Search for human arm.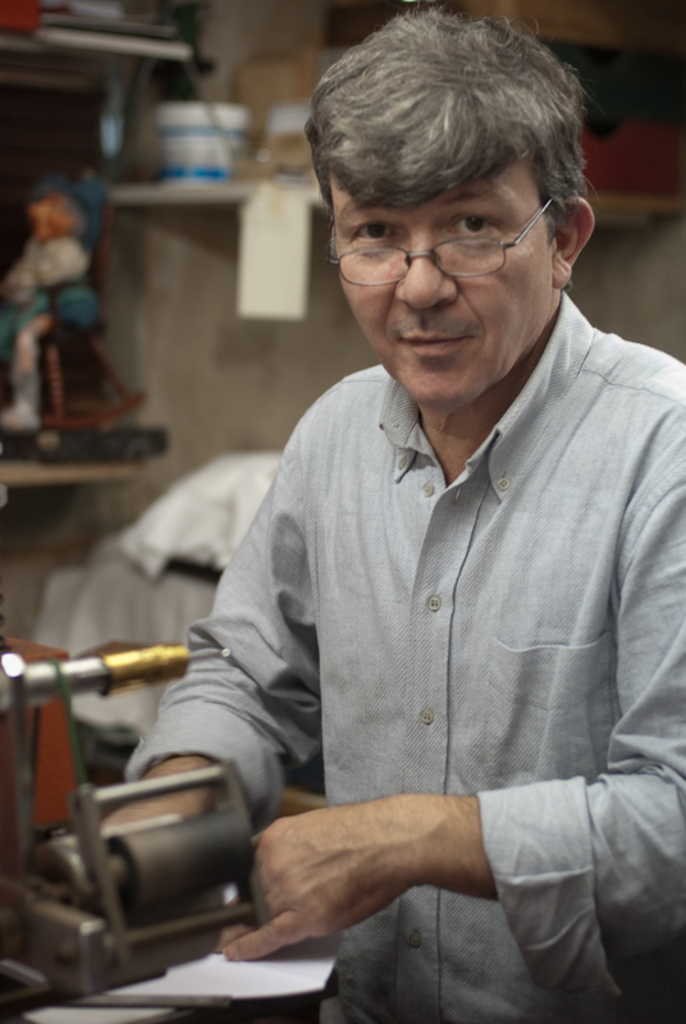
Found at (x1=214, y1=439, x2=685, y2=1018).
